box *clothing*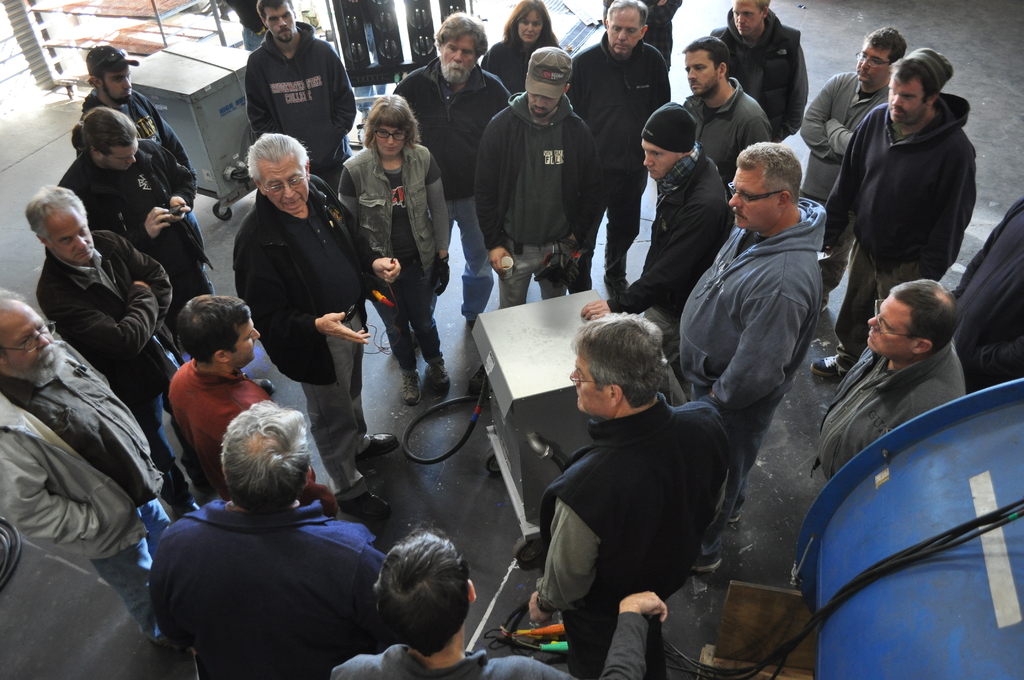
<bbox>484, 34, 554, 75</bbox>
